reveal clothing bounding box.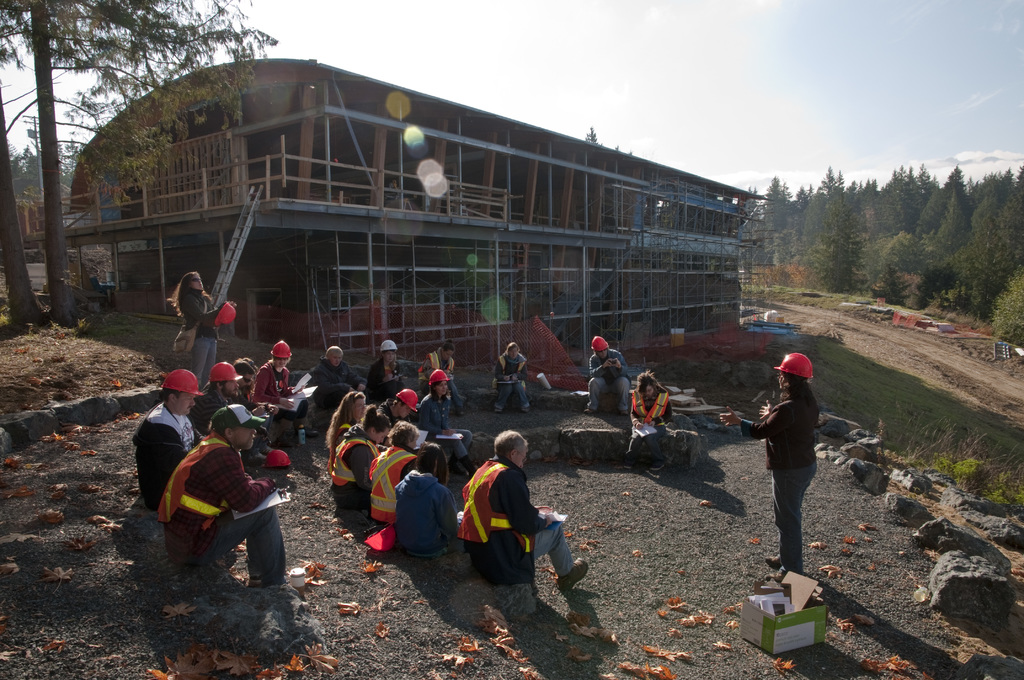
Revealed: <box>310,353,359,420</box>.
